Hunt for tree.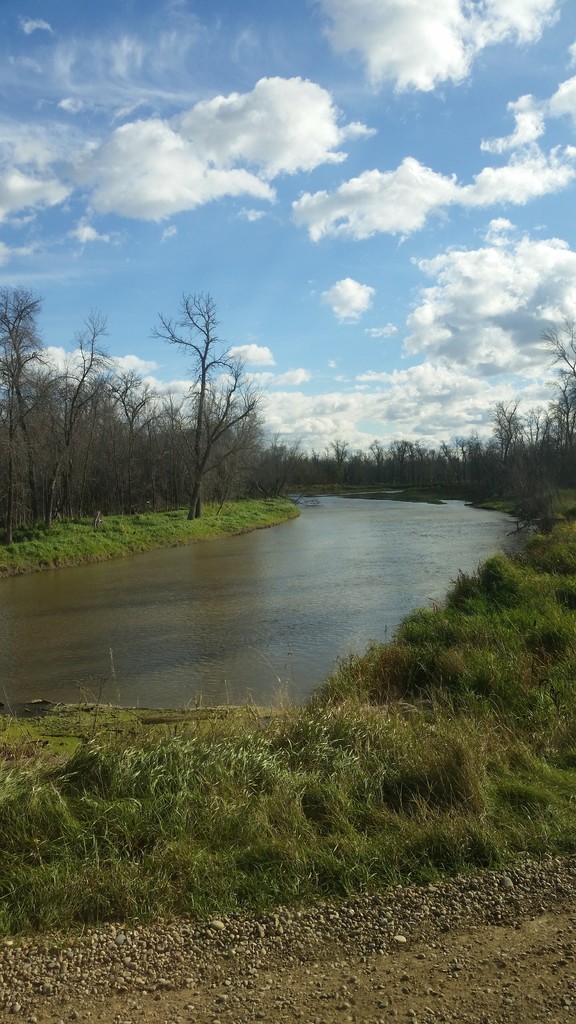
Hunted down at region(493, 407, 527, 489).
